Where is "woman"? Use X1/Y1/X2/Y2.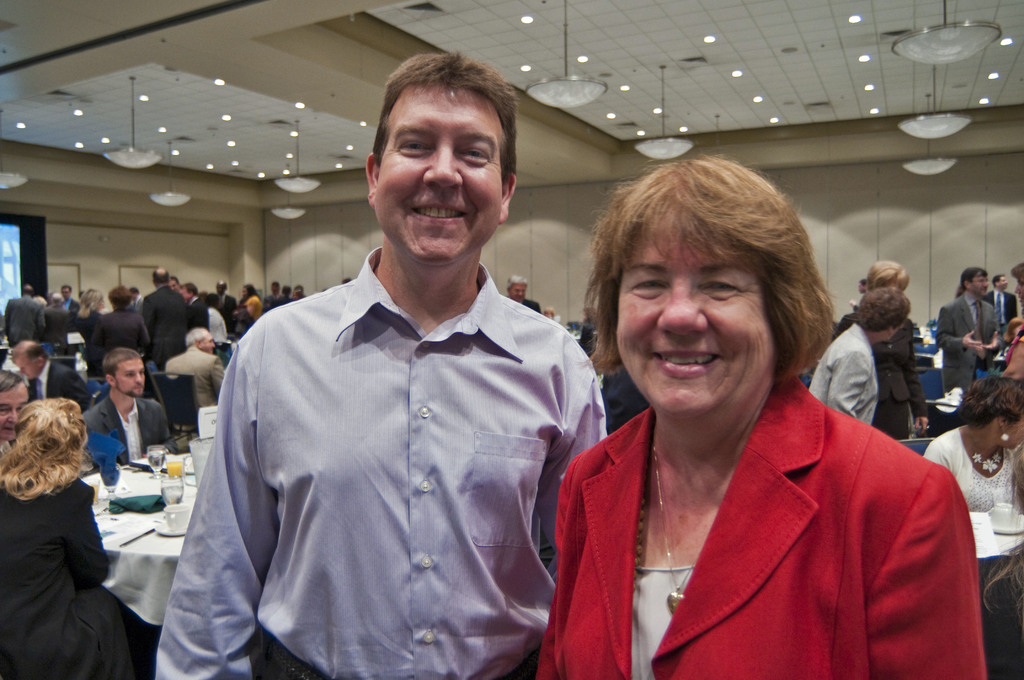
0/397/160/679.
